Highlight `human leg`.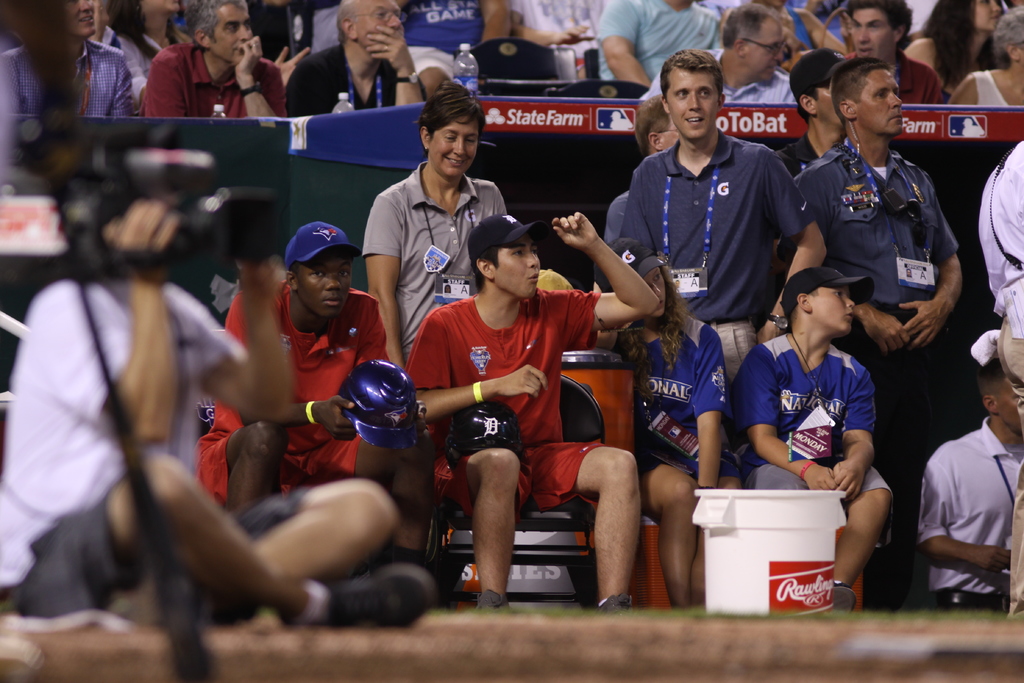
Highlighted region: locate(645, 462, 698, 606).
